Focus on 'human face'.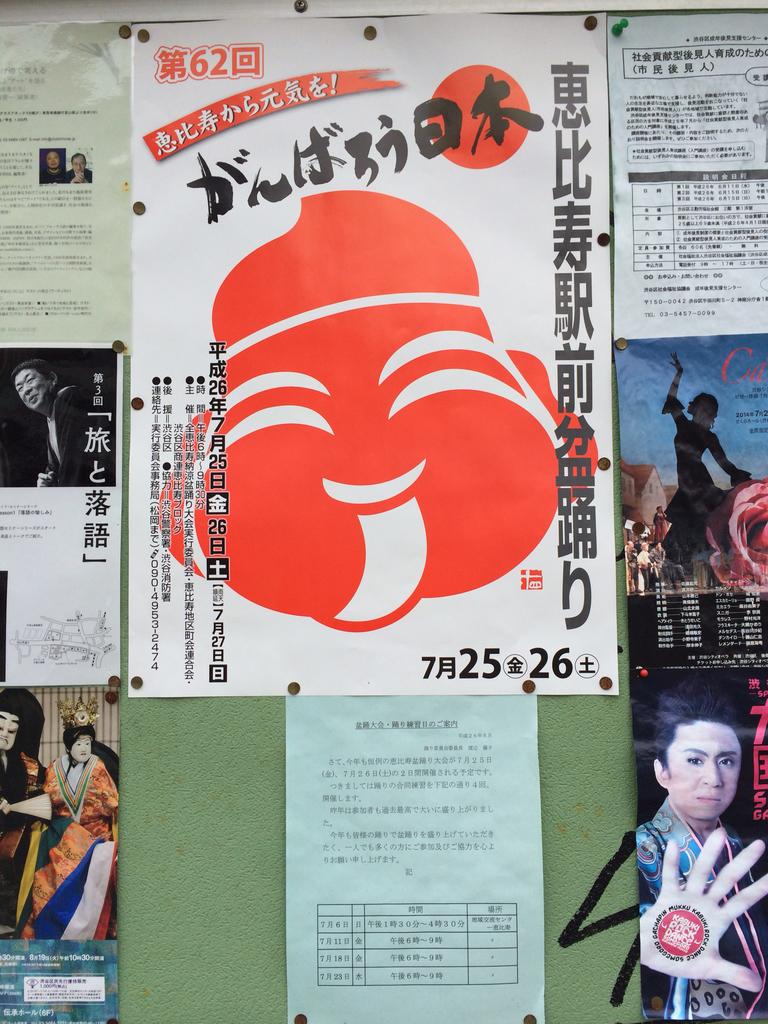
Focused at 72/733/95/764.
